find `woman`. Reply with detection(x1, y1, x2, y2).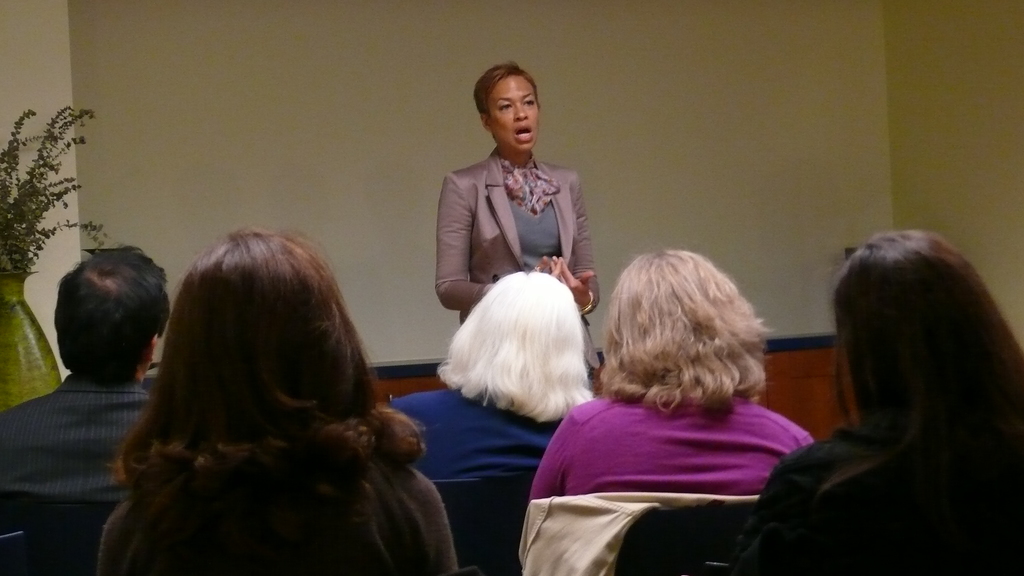
detection(94, 227, 461, 575).
